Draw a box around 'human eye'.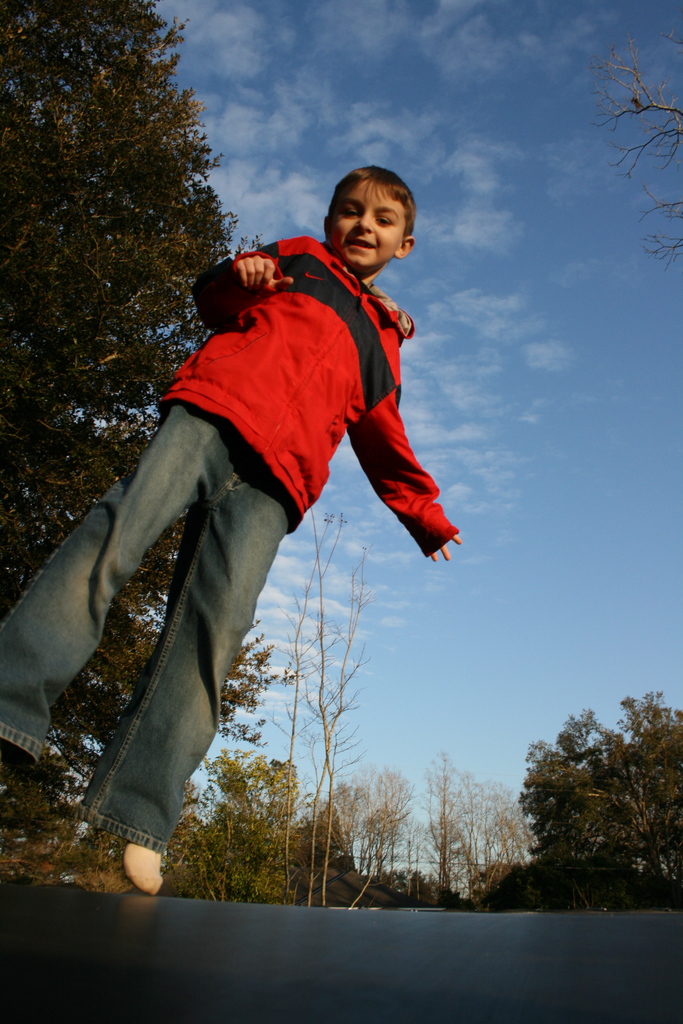
x1=379, y1=205, x2=407, y2=228.
